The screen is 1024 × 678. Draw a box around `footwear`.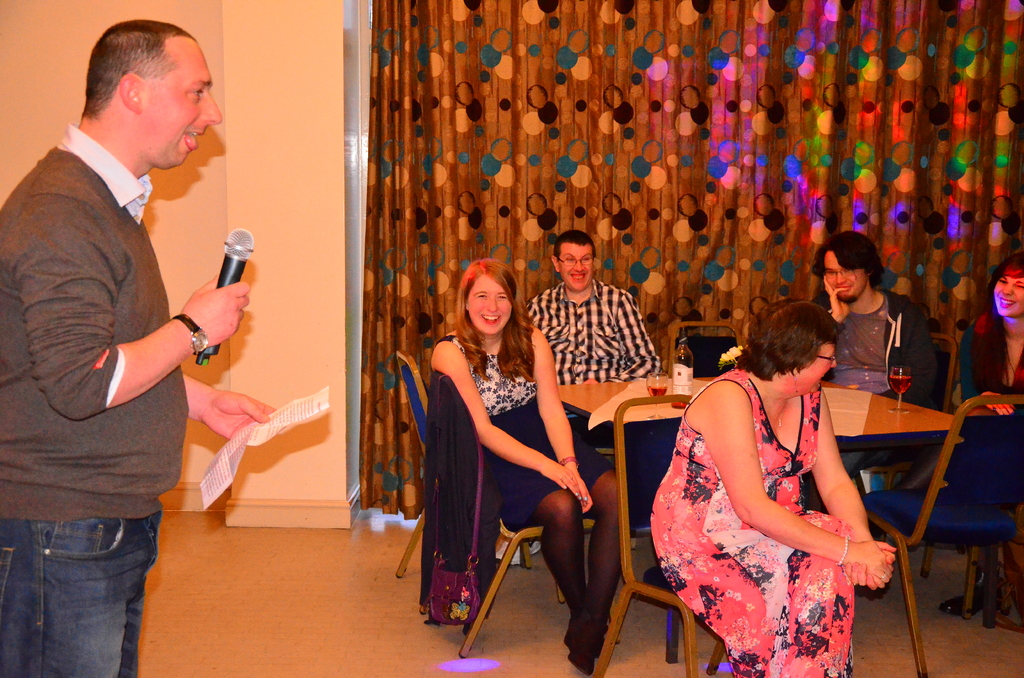
[936,567,995,619].
